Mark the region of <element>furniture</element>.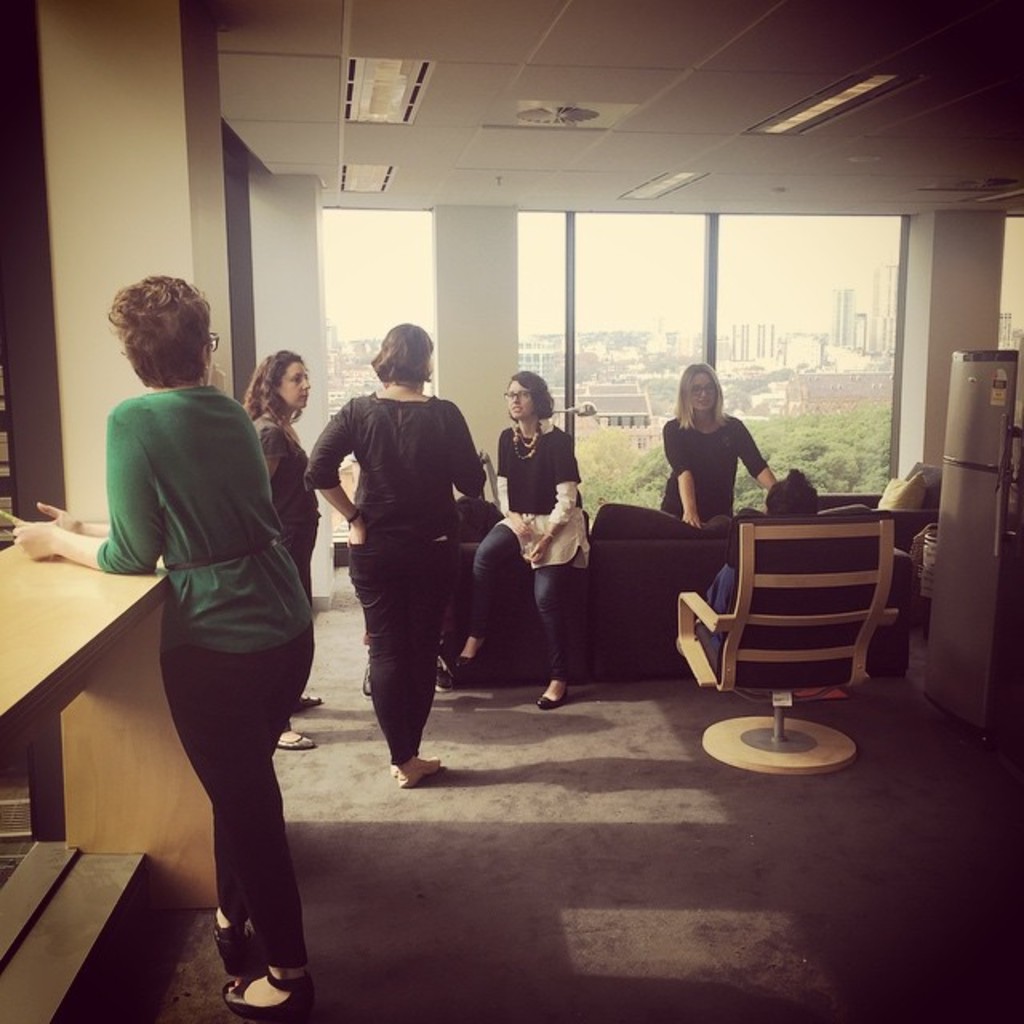
Region: [434, 499, 910, 682].
